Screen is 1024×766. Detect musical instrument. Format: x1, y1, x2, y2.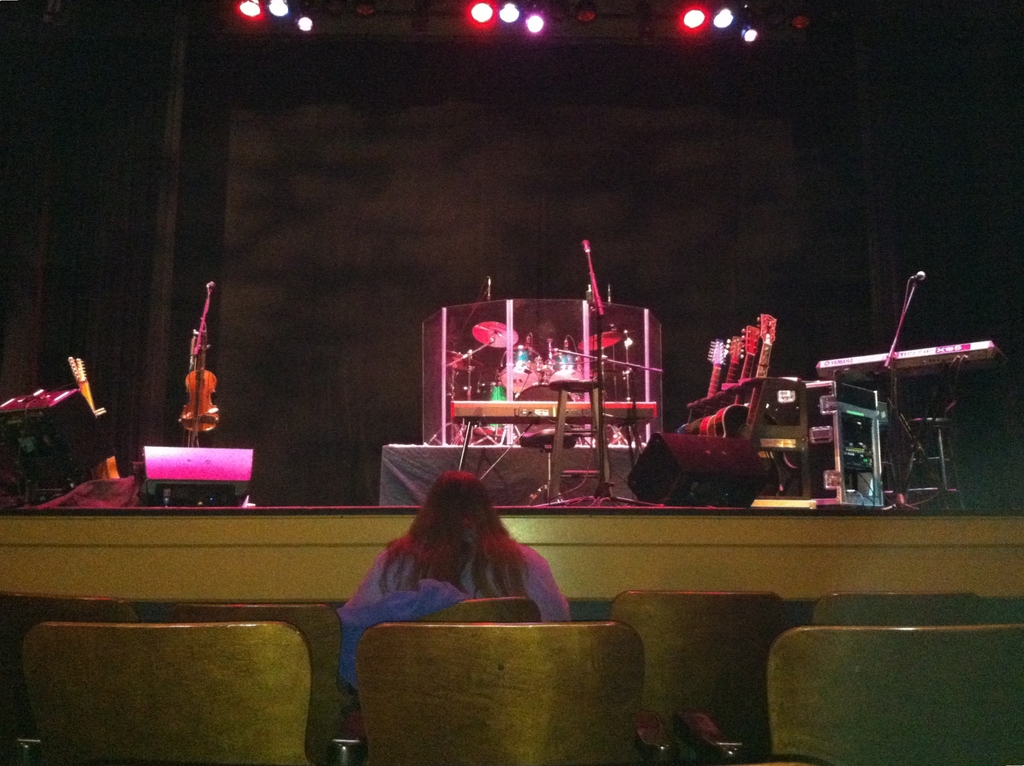
434, 345, 481, 372.
